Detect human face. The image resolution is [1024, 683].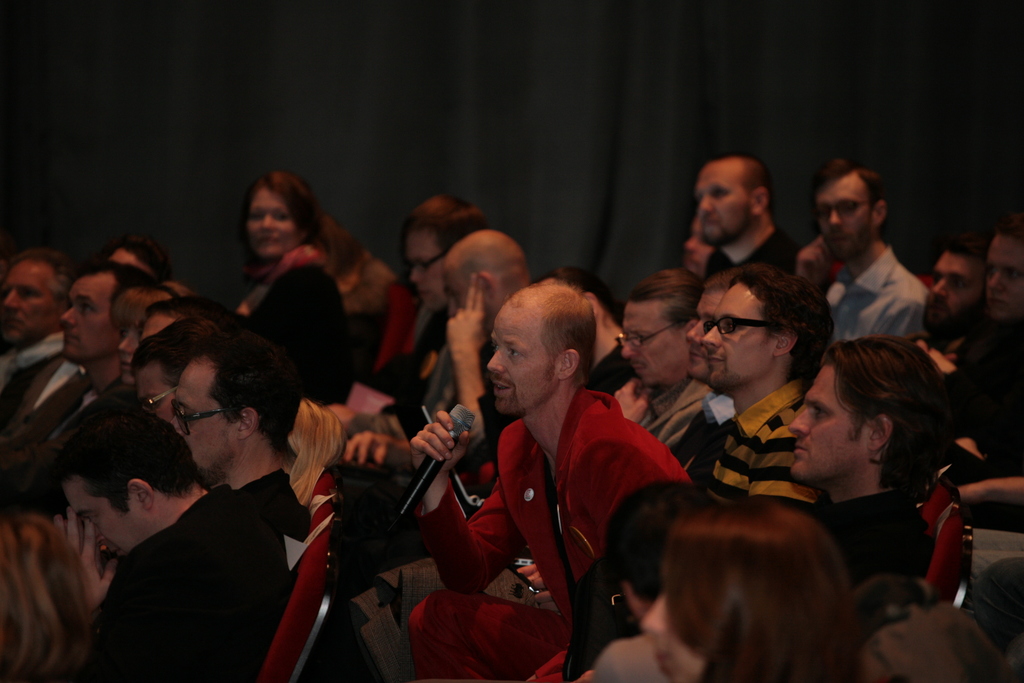
404 225 443 309.
